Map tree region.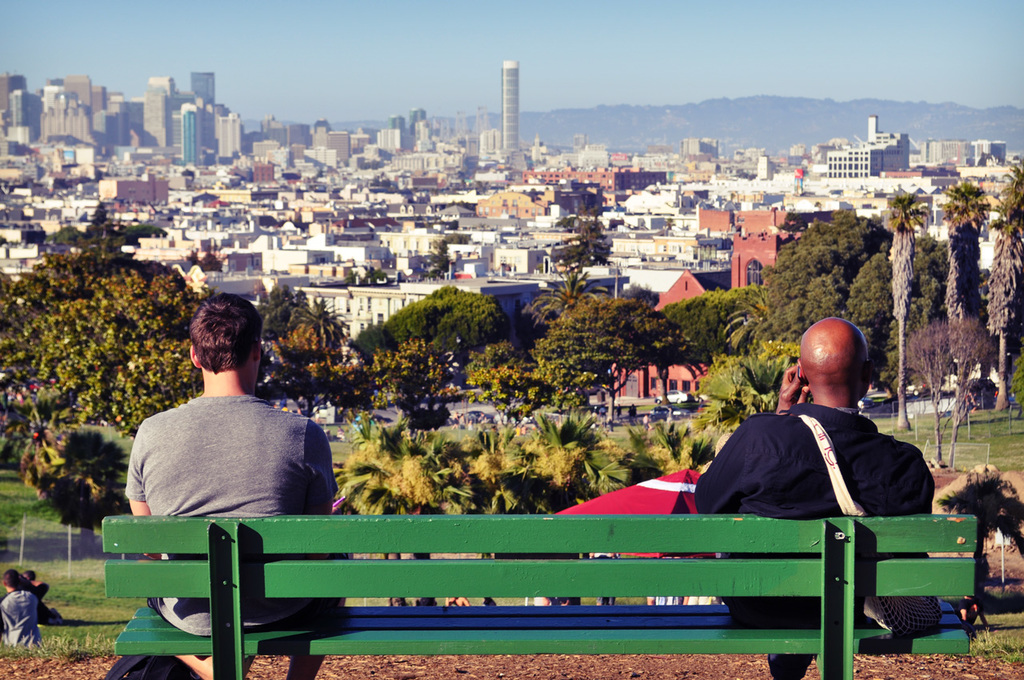
Mapped to bbox=(698, 332, 804, 389).
